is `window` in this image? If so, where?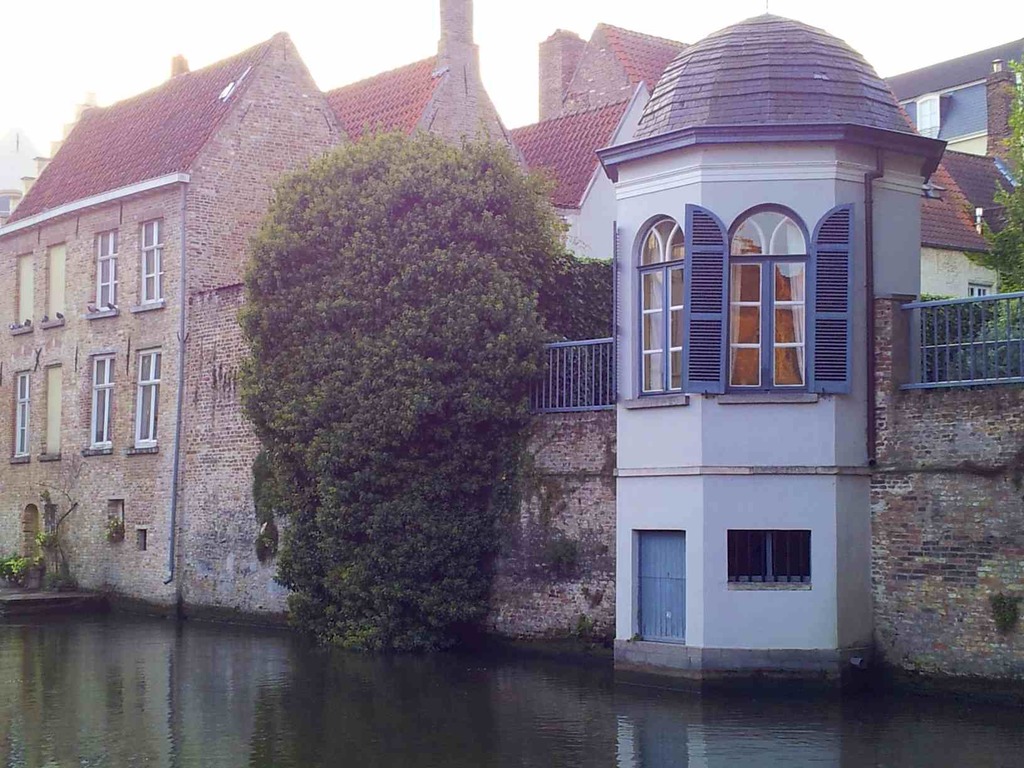
Yes, at detection(133, 341, 159, 456).
